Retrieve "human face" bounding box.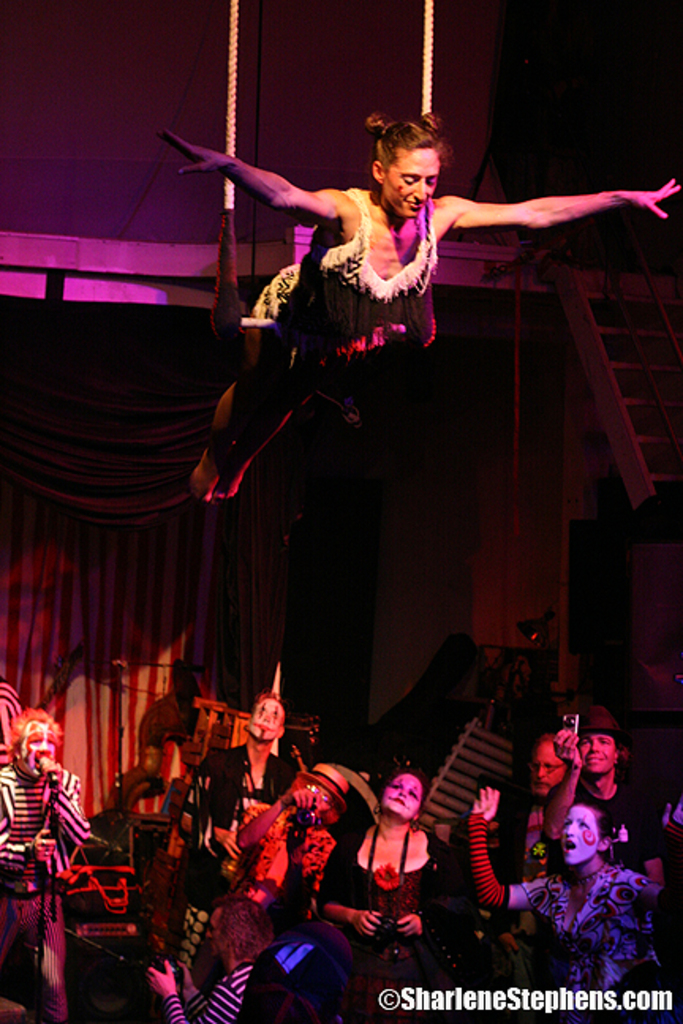
Bounding box: x1=307, y1=782, x2=332, y2=815.
